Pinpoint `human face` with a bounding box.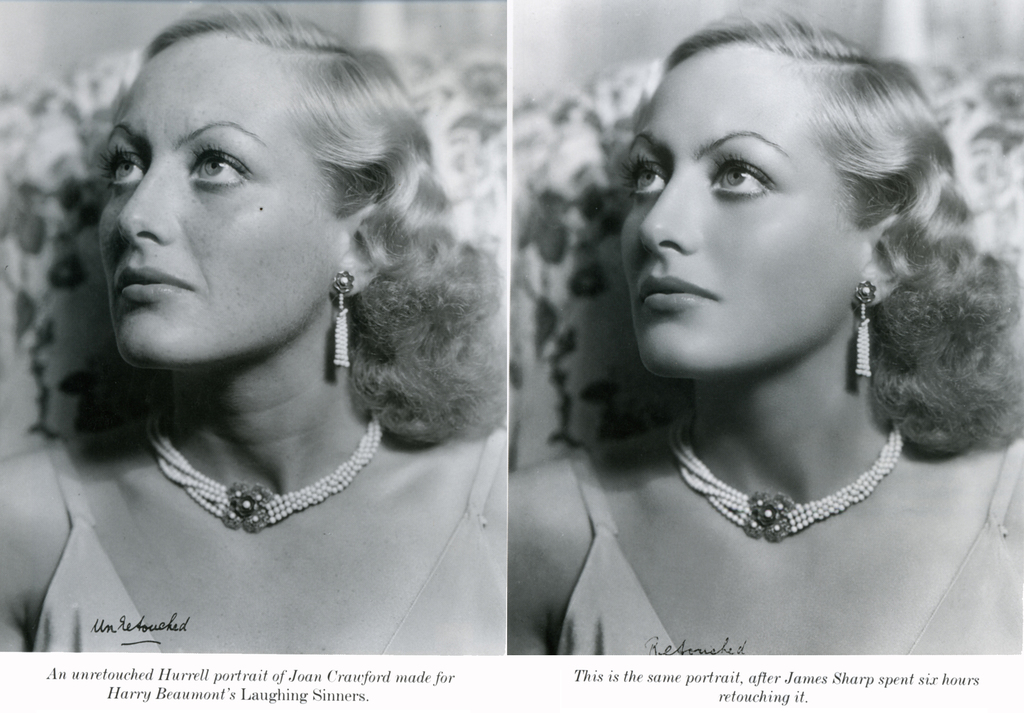
bbox(619, 47, 858, 372).
